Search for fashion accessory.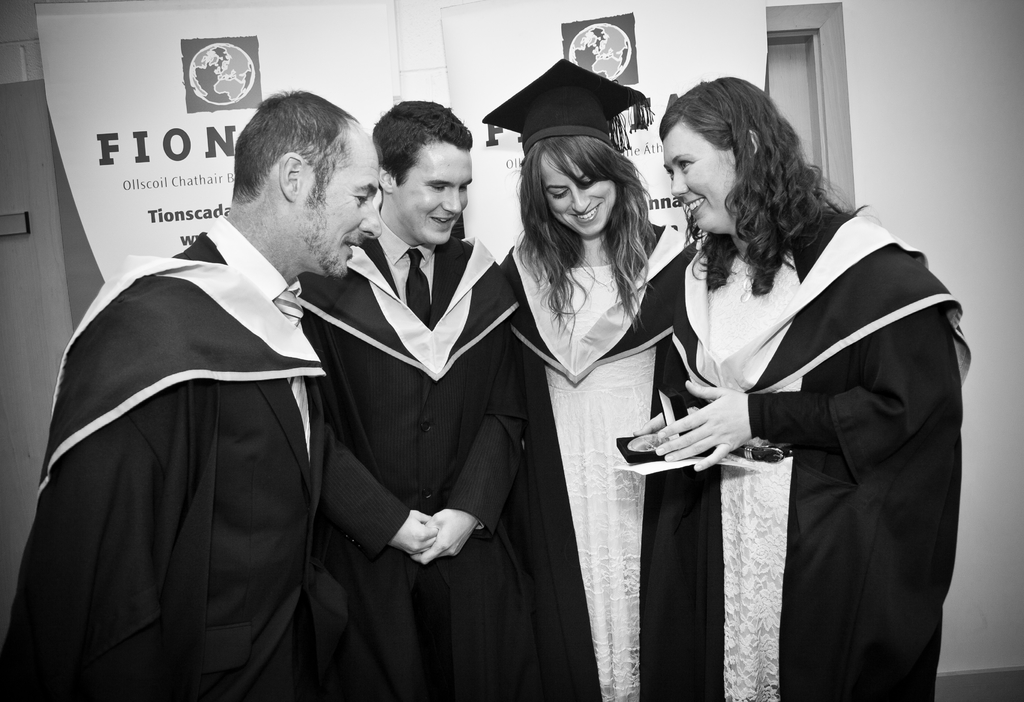
Found at box(405, 251, 430, 329).
